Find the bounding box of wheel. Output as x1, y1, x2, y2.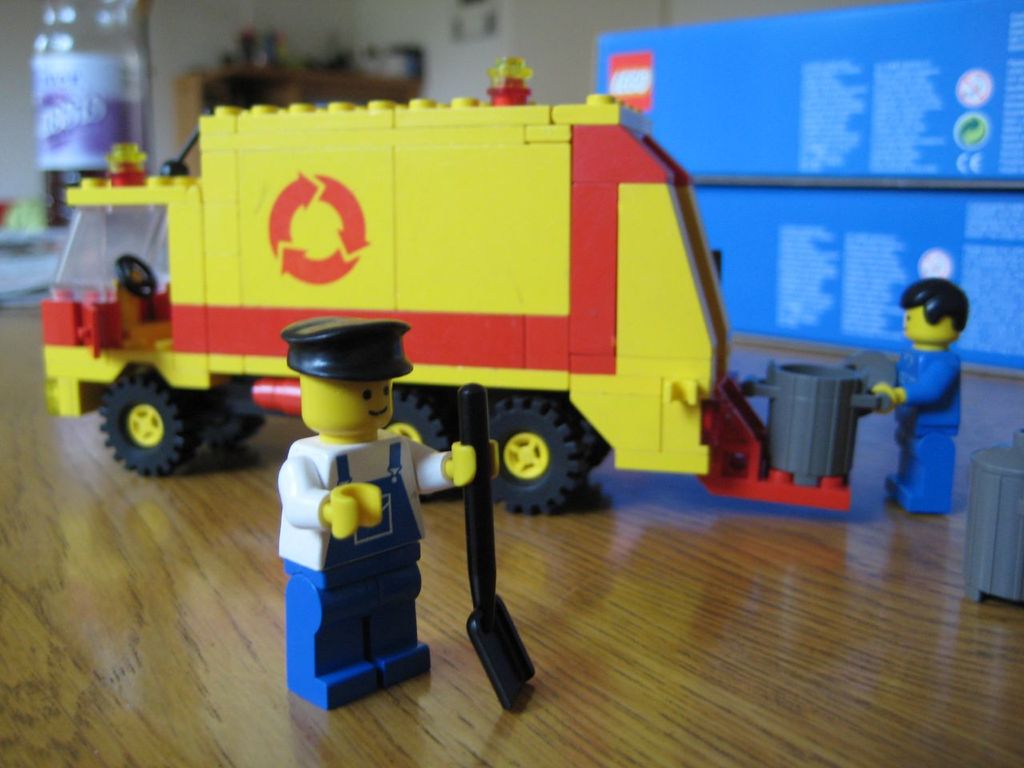
478, 386, 602, 518.
